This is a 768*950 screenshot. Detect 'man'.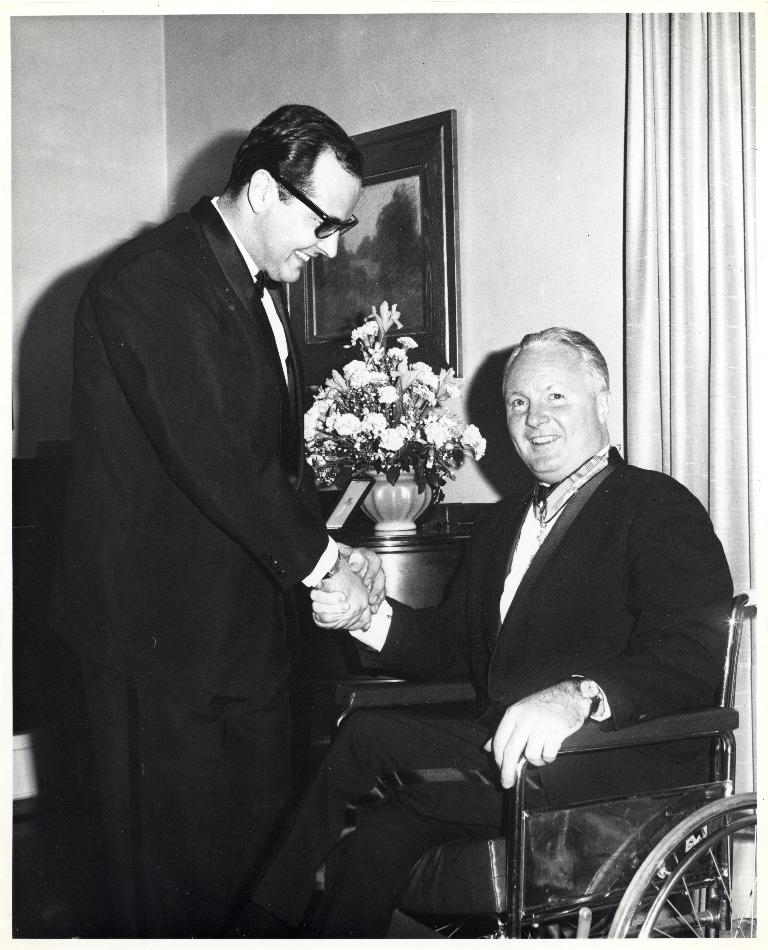
box(236, 323, 735, 939).
